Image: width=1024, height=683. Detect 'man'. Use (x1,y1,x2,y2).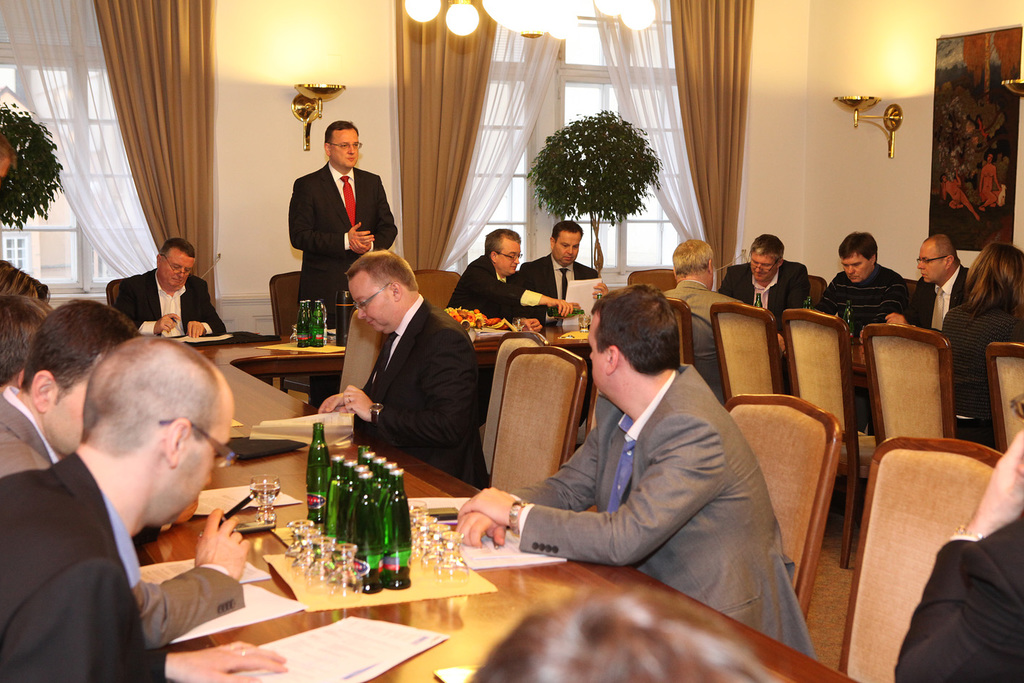
(449,225,589,340).
